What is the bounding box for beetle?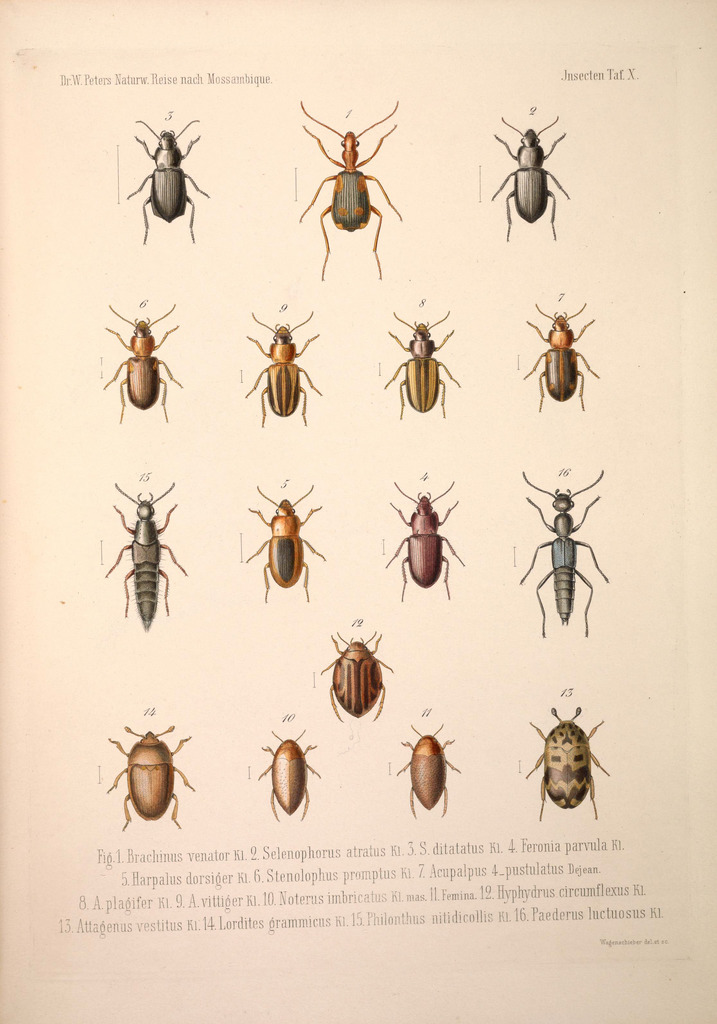
101 727 204 827.
